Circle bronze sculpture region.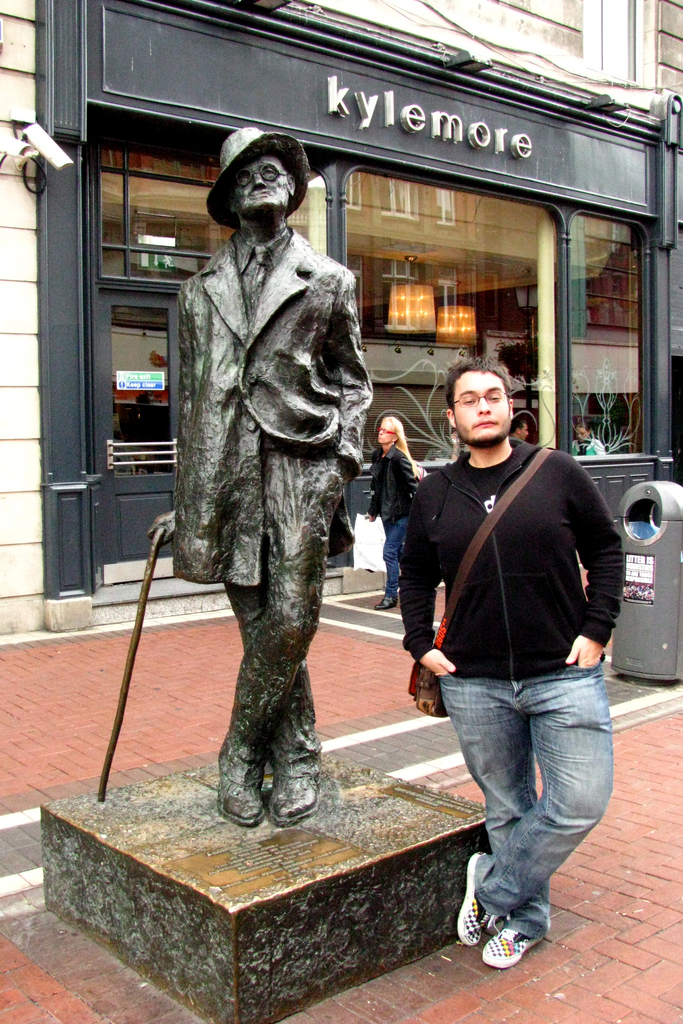
Region: (left=161, top=111, right=393, bottom=840).
